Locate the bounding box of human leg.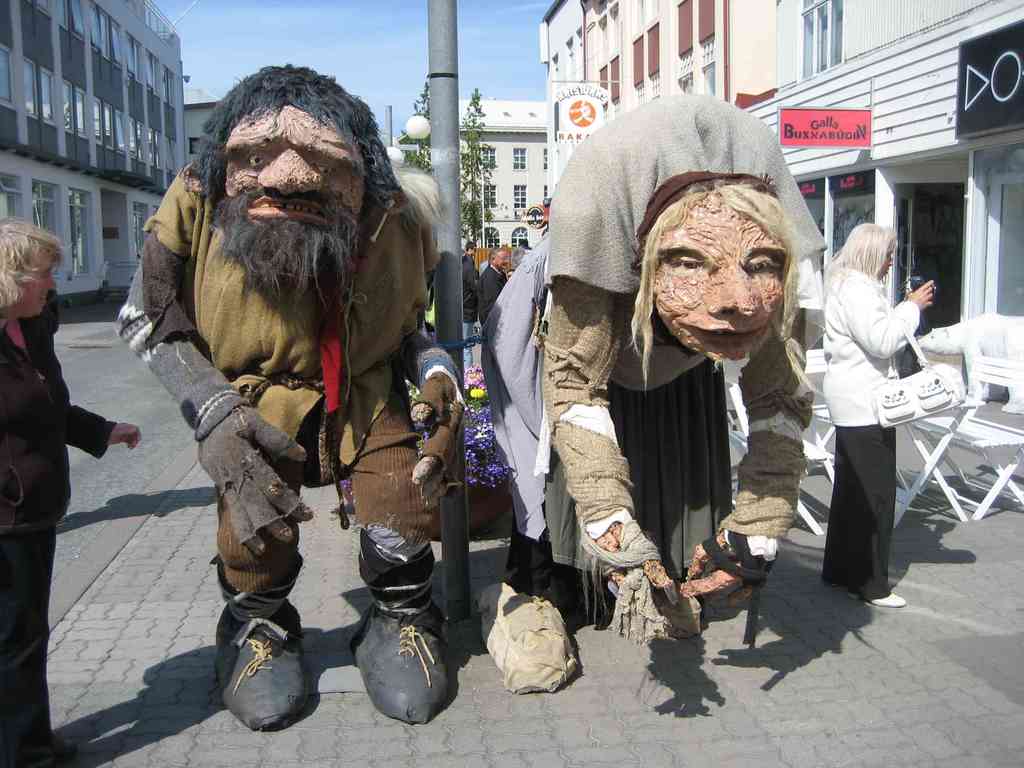
Bounding box: x1=457 y1=314 x2=476 y2=367.
